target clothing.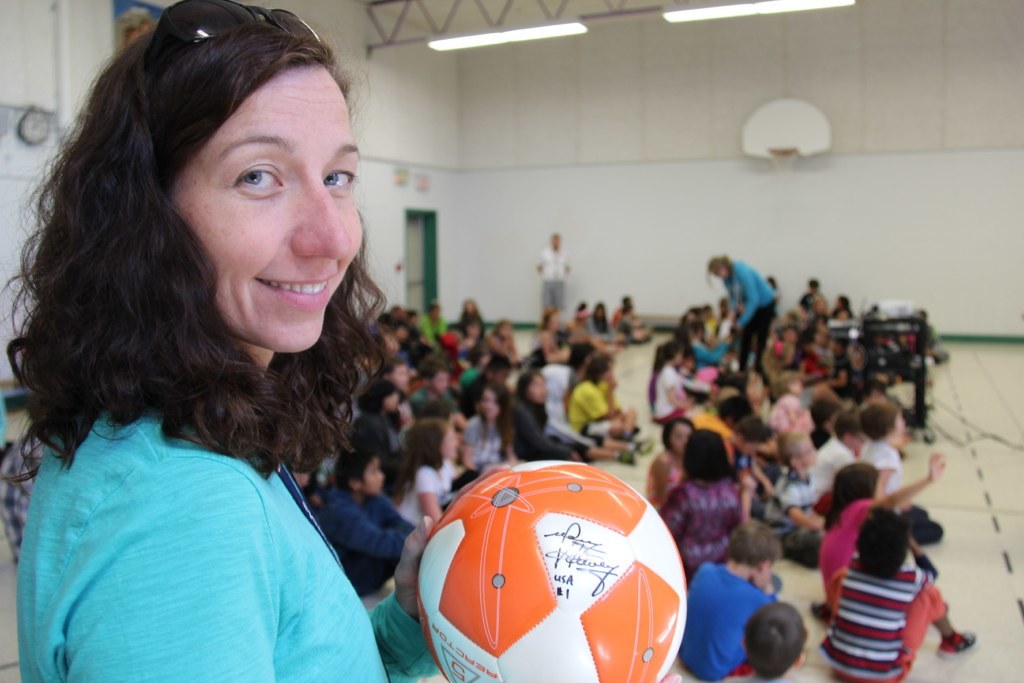
Target region: [x1=438, y1=335, x2=461, y2=368].
